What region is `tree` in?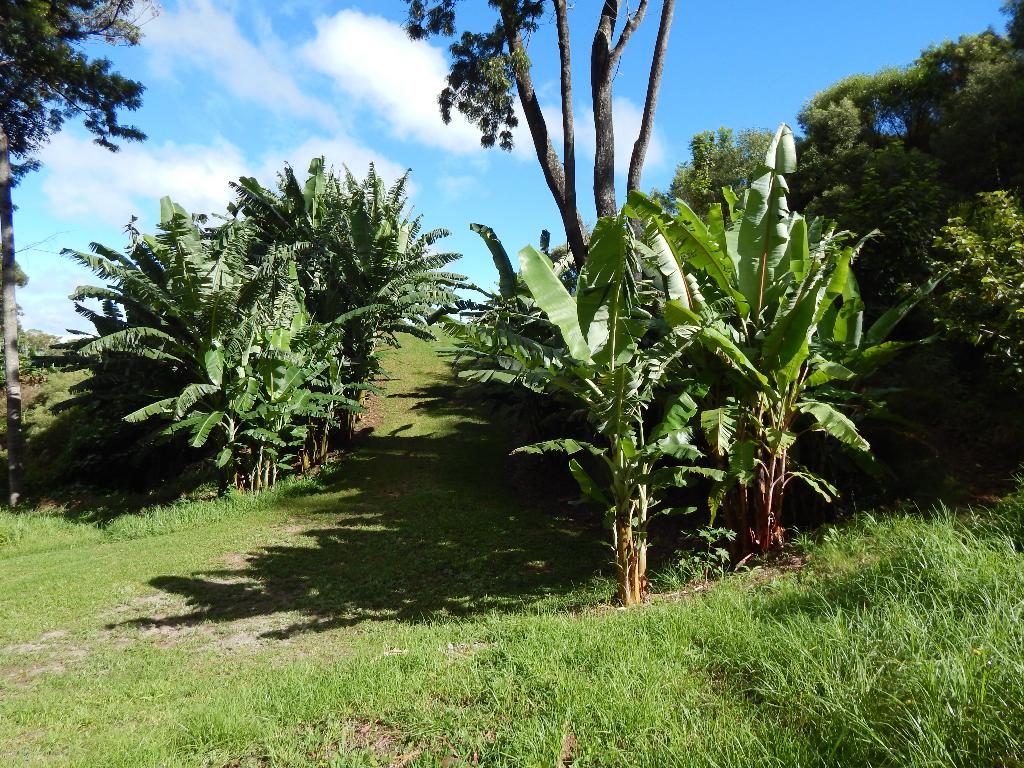
bbox=[67, 161, 476, 547].
